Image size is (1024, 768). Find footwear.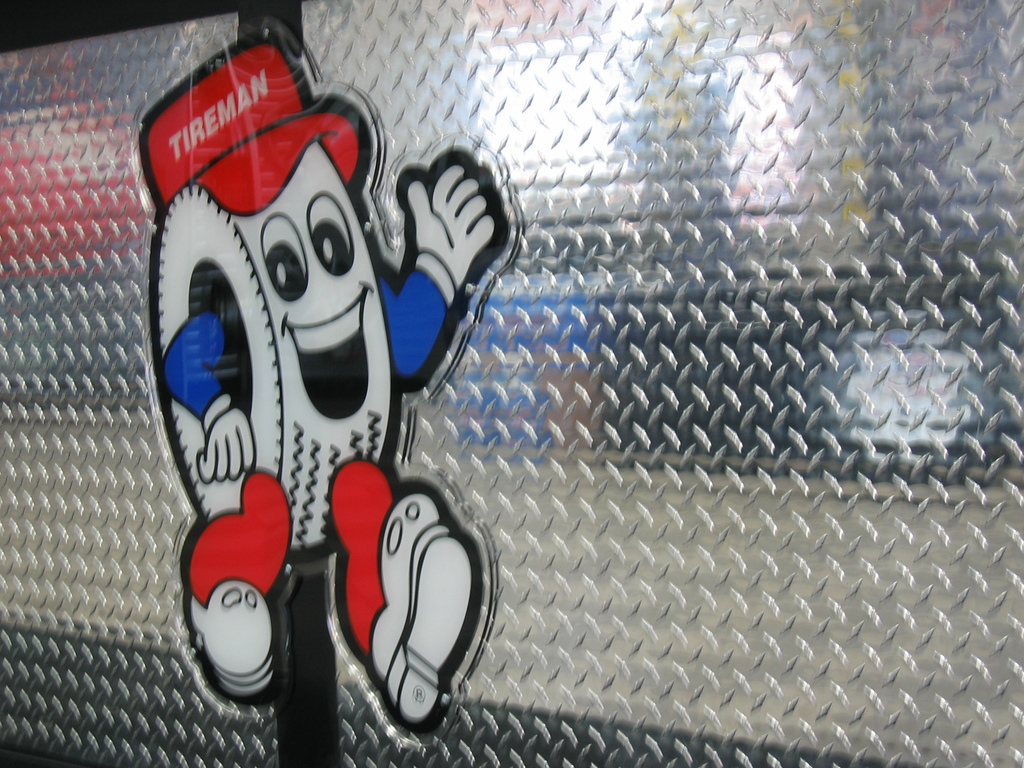
x1=190 y1=579 x2=278 y2=701.
